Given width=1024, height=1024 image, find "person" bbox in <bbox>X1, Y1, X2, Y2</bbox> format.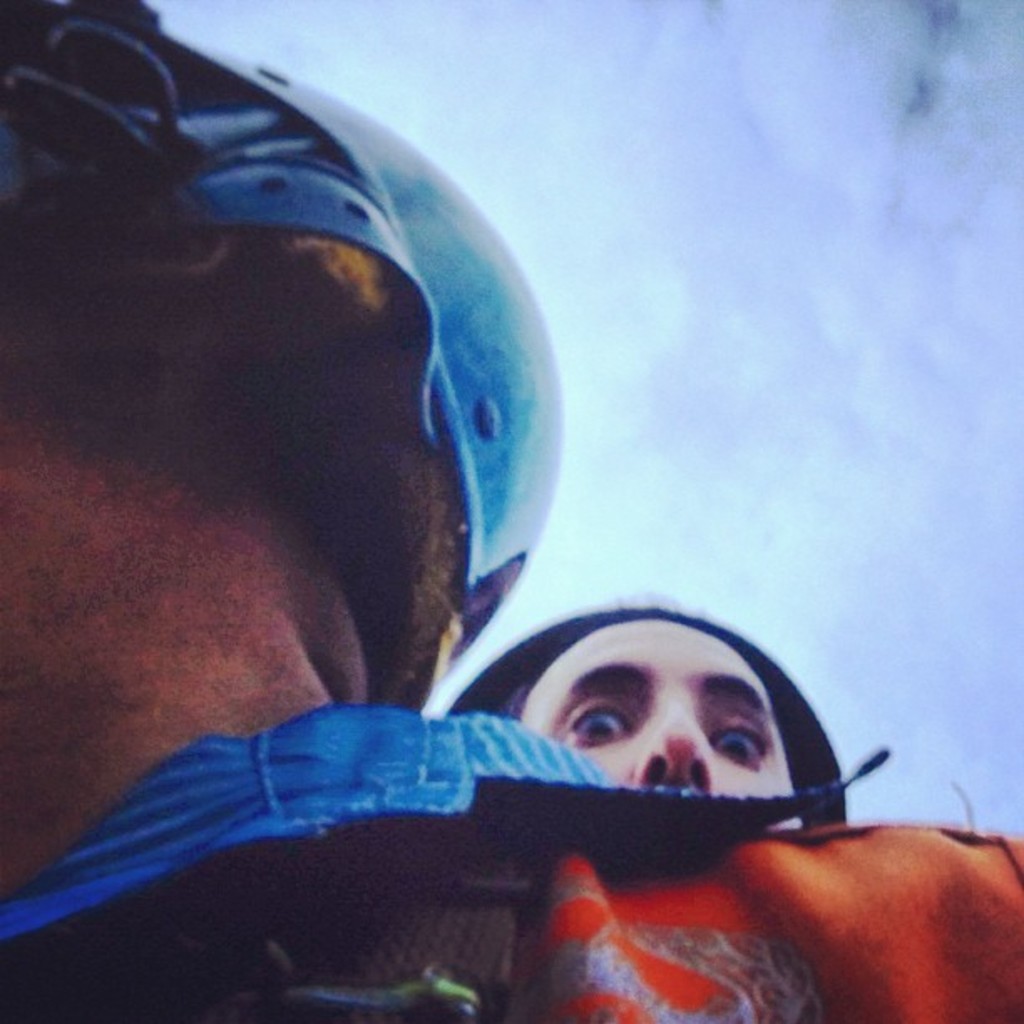
<bbox>17, 20, 813, 1019</bbox>.
